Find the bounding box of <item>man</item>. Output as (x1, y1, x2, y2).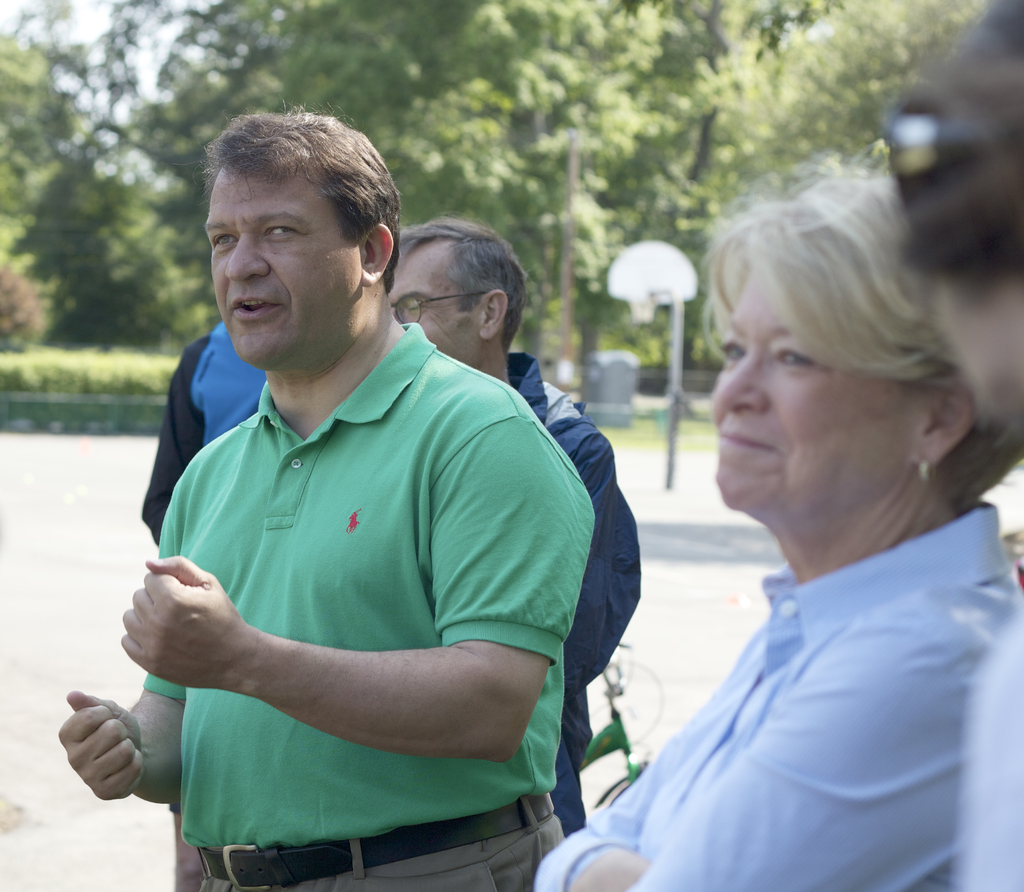
(389, 219, 643, 841).
